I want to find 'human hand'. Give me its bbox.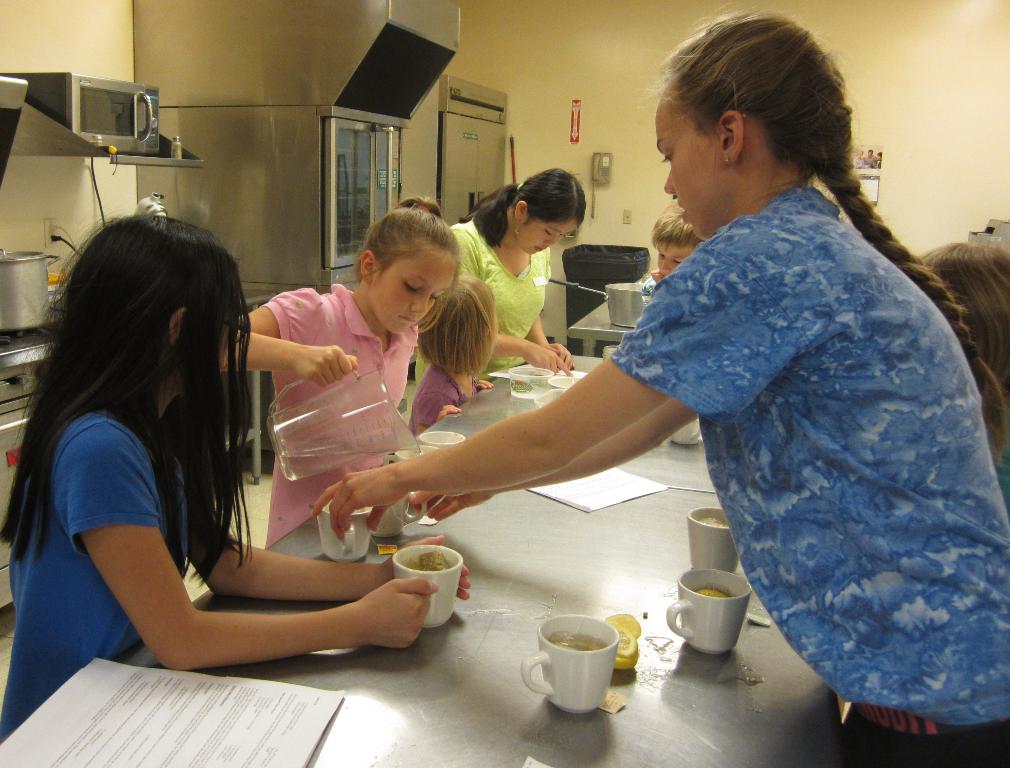
rect(294, 344, 359, 390).
